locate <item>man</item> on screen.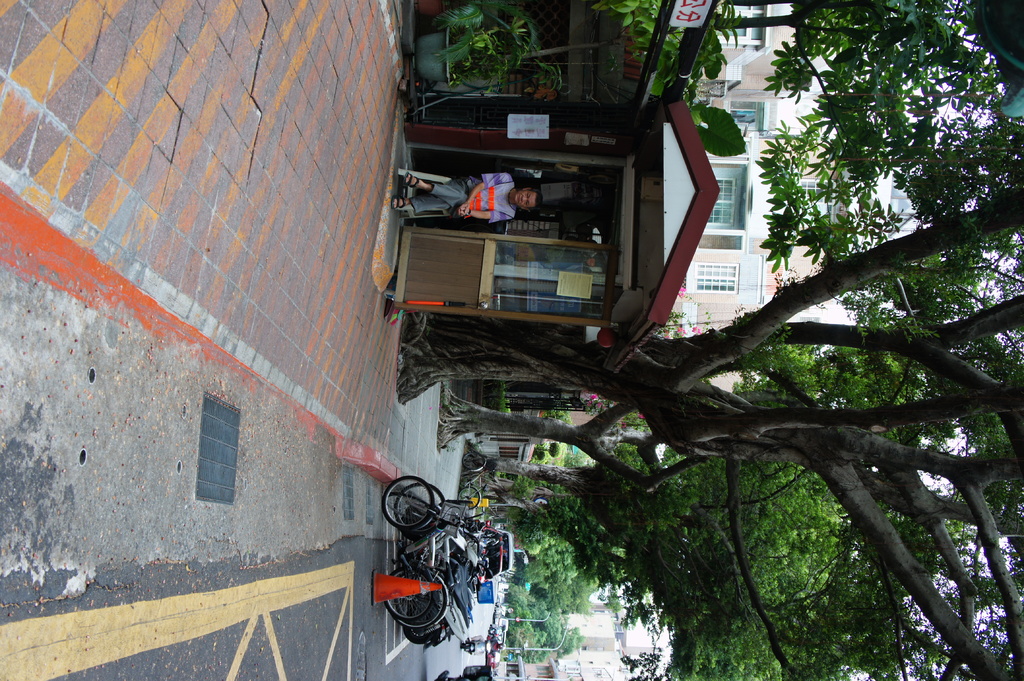
On screen at pyautogui.locateOnScreen(390, 172, 545, 221).
